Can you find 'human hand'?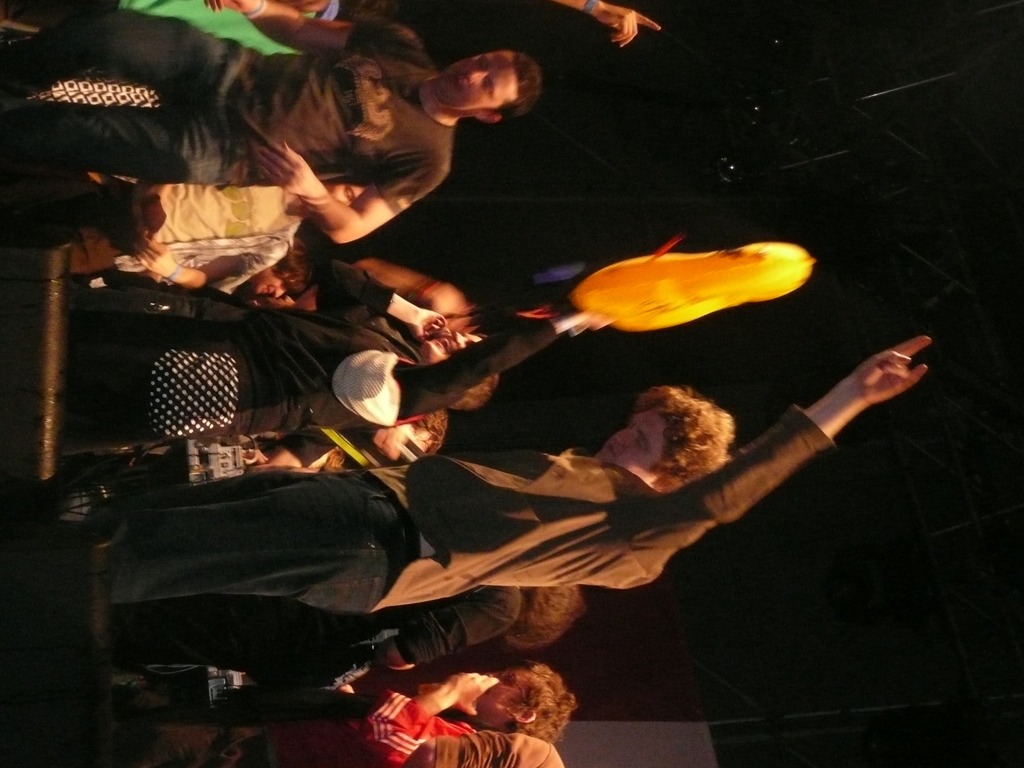
Yes, bounding box: {"left": 596, "top": 4, "right": 664, "bottom": 52}.
